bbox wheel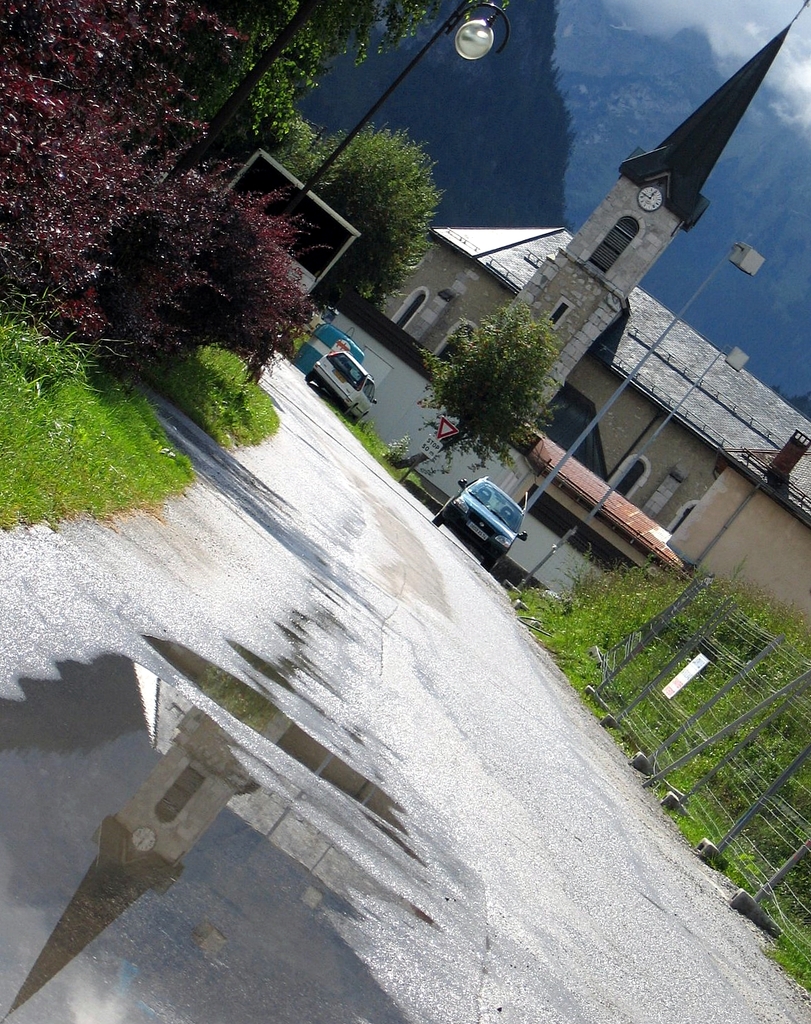
482,552,495,573
